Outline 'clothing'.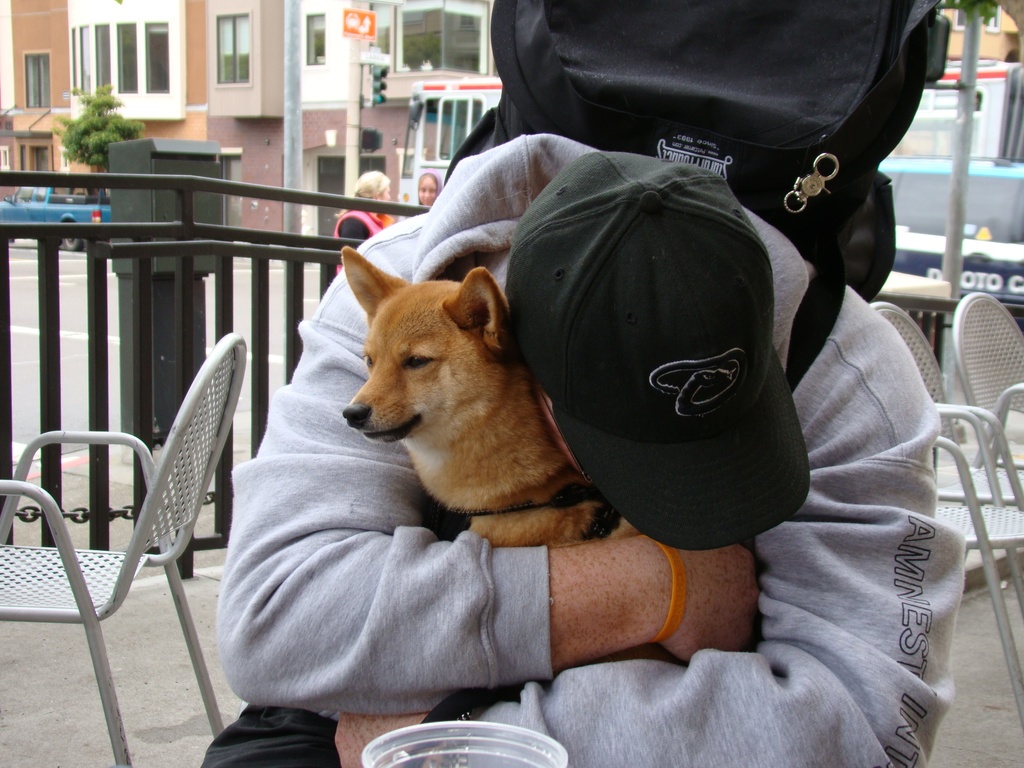
Outline: detection(414, 166, 444, 209).
